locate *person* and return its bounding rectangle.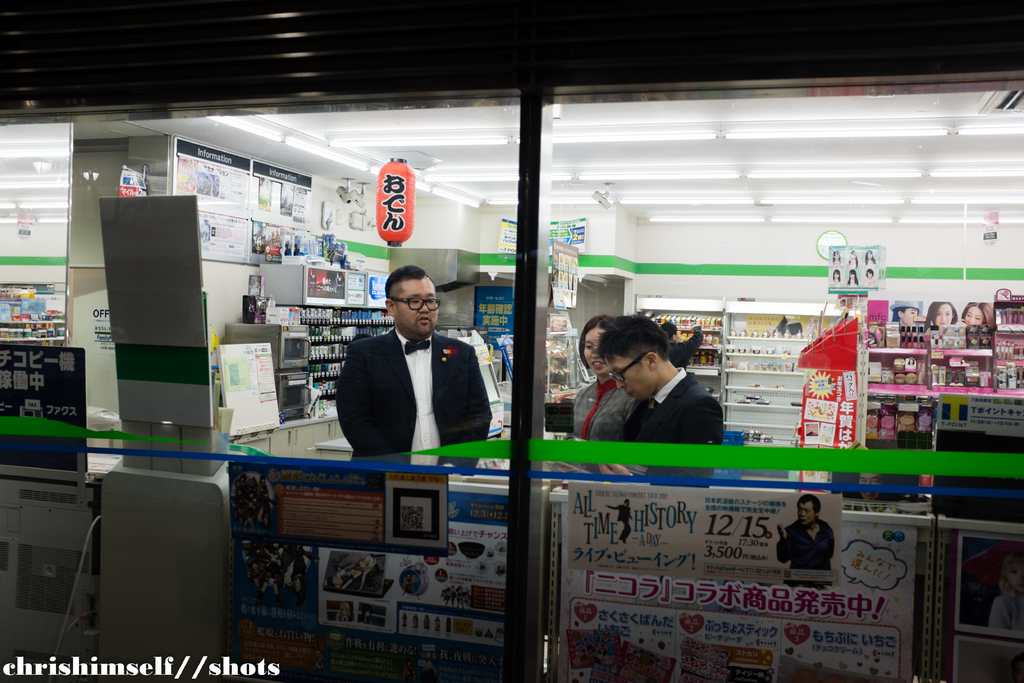
bbox=[925, 300, 955, 325].
